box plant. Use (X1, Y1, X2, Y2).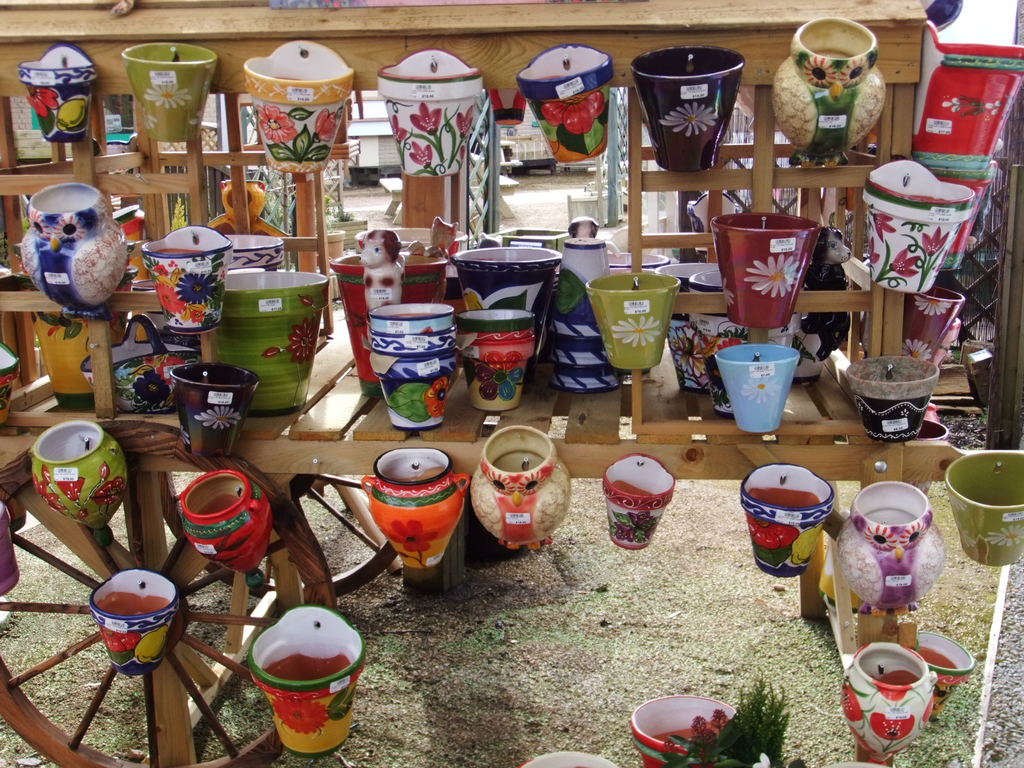
(662, 675, 790, 767).
